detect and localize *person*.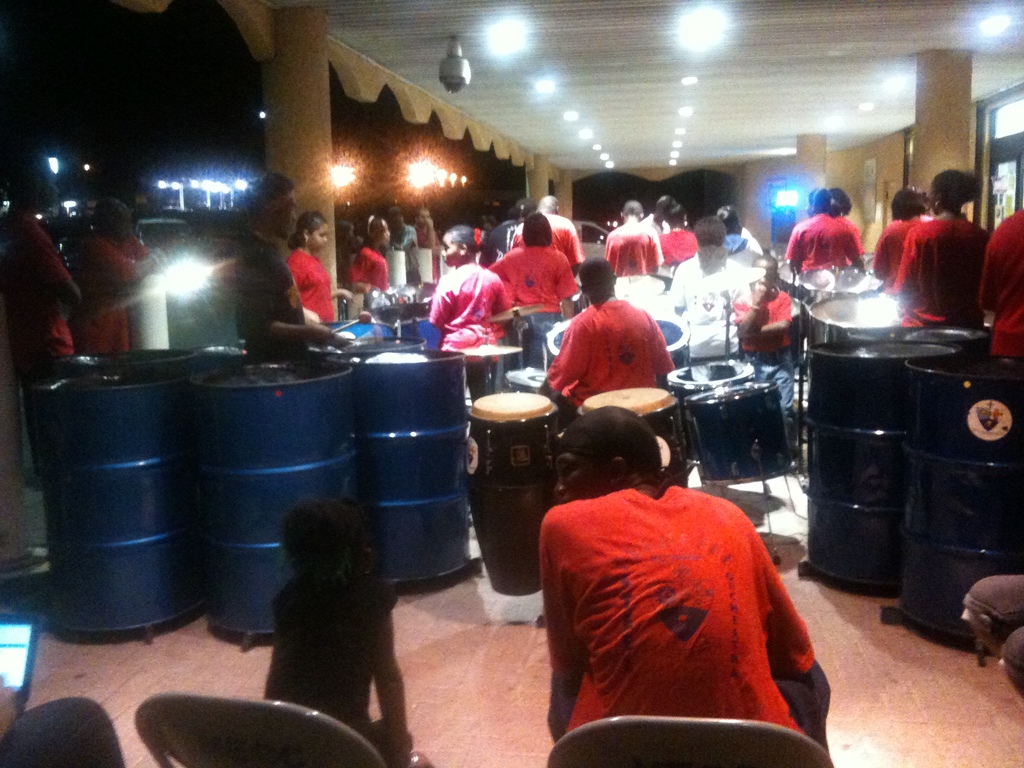
Localized at locate(265, 498, 425, 767).
